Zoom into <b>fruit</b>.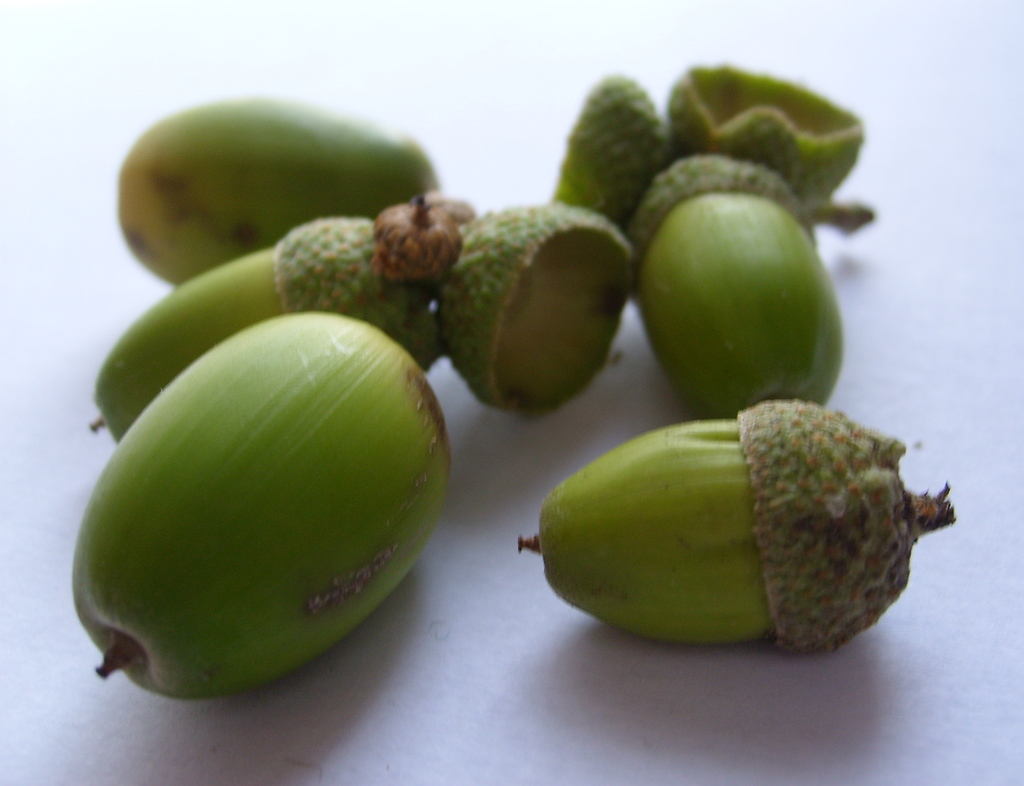
Zoom target: left=119, top=93, right=444, bottom=290.
